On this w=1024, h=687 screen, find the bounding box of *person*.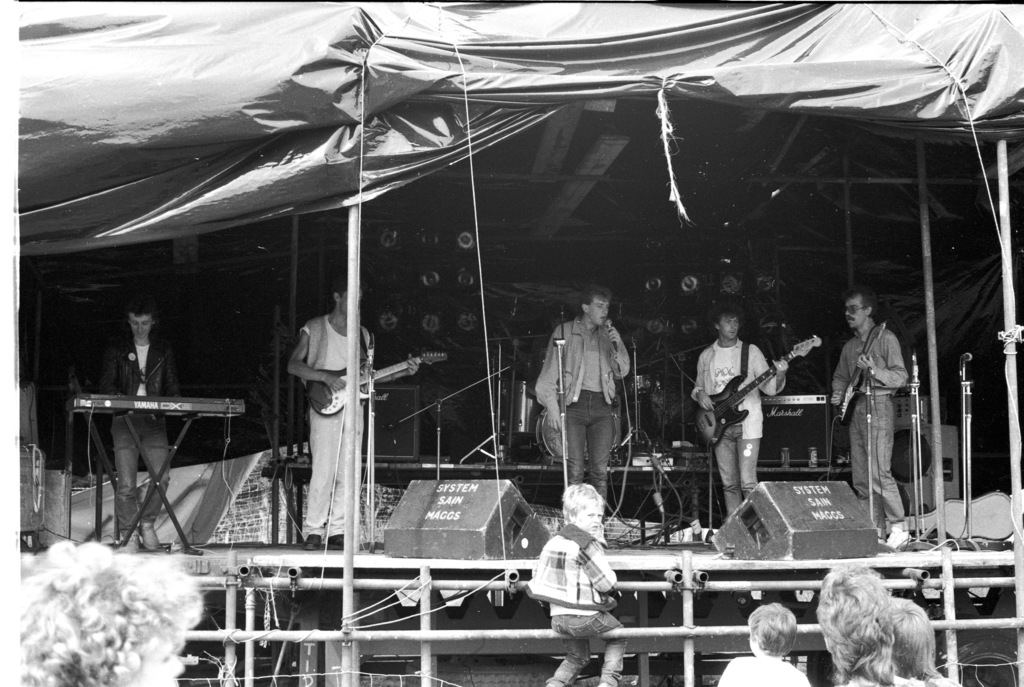
Bounding box: bbox=[714, 603, 814, 686].
